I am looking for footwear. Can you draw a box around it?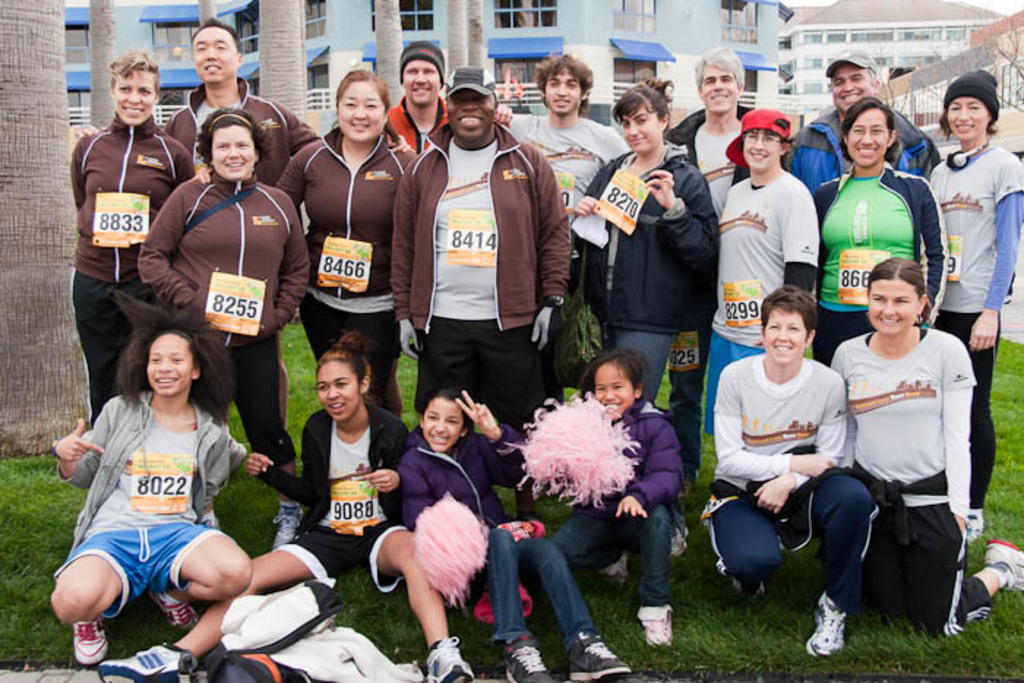
Sure, the bounding box is l=963, t=512, r=982, b=547.
